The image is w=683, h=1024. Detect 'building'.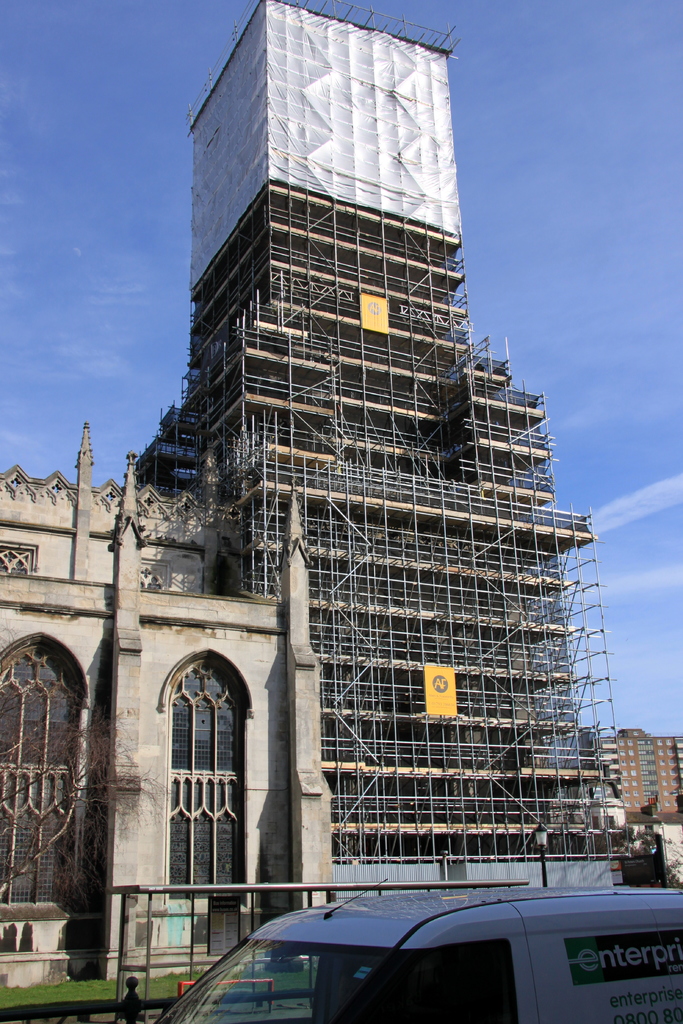
Detection: <box>602,728,682,821</box>.
